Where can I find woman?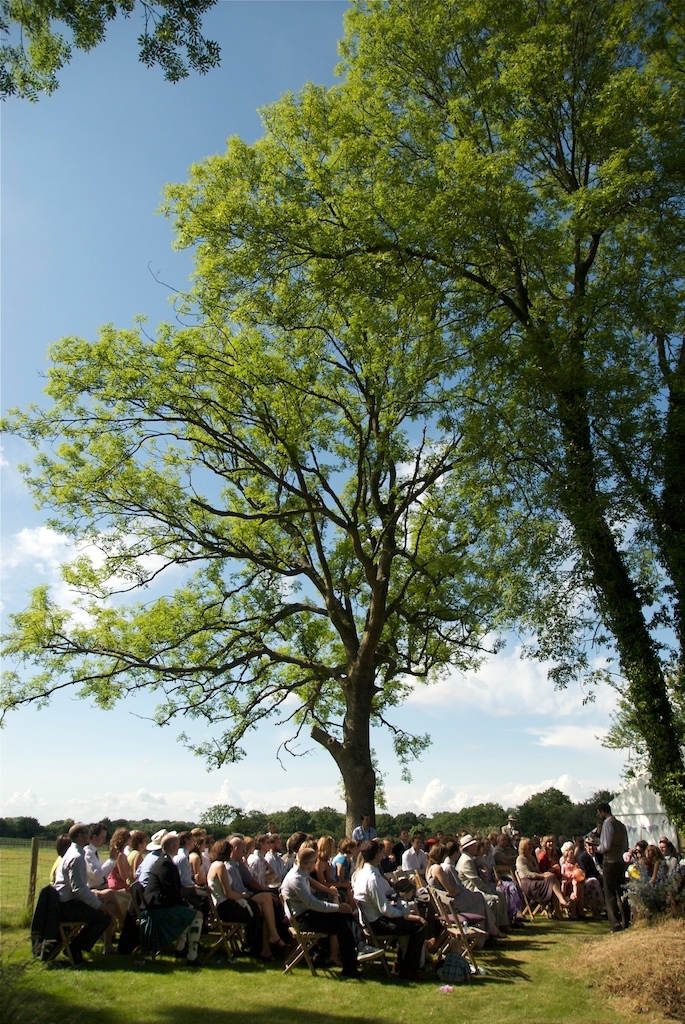
You can find it at BBox(654, 837, 677, 888).
